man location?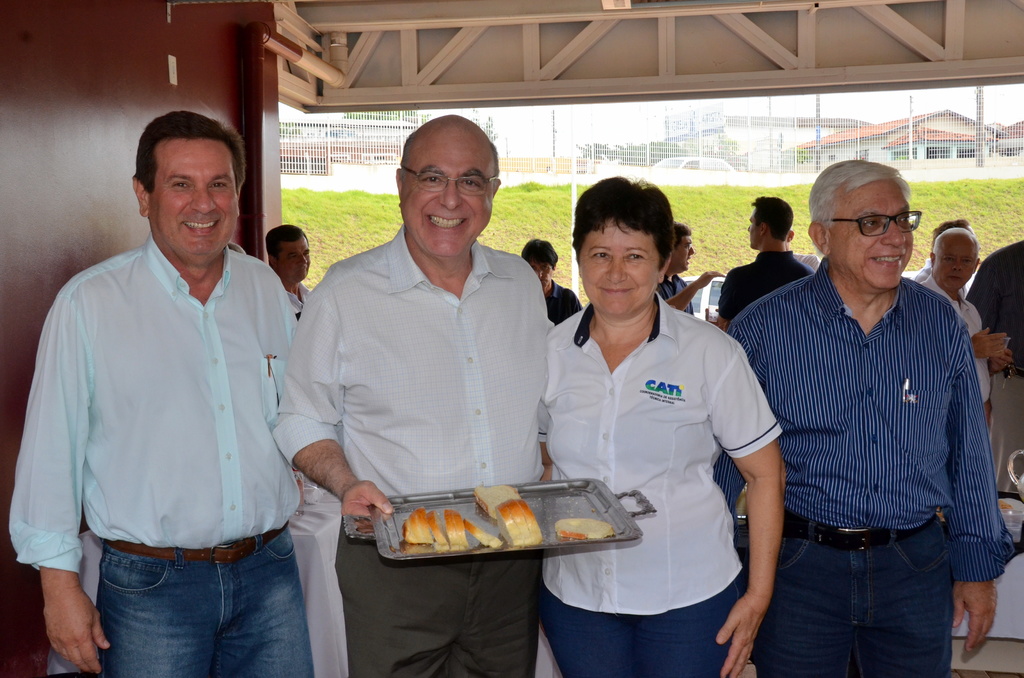
l=8, t=108, r=297, b=677
